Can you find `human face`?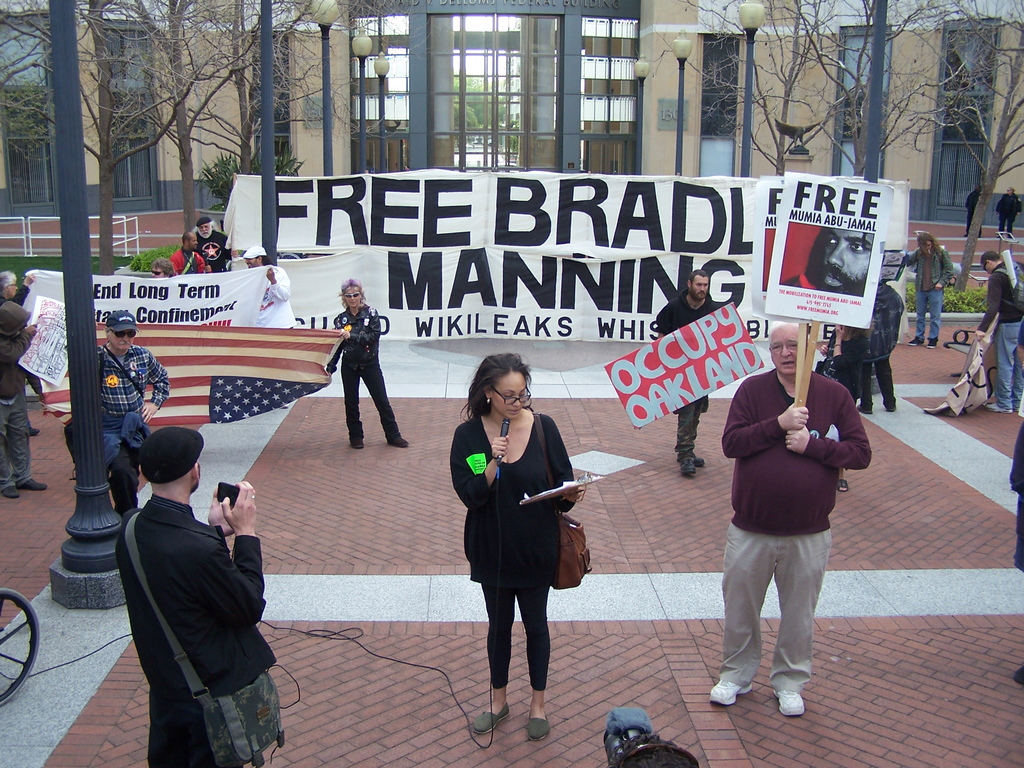
Yes, bounding box: 494,371,528,422.
